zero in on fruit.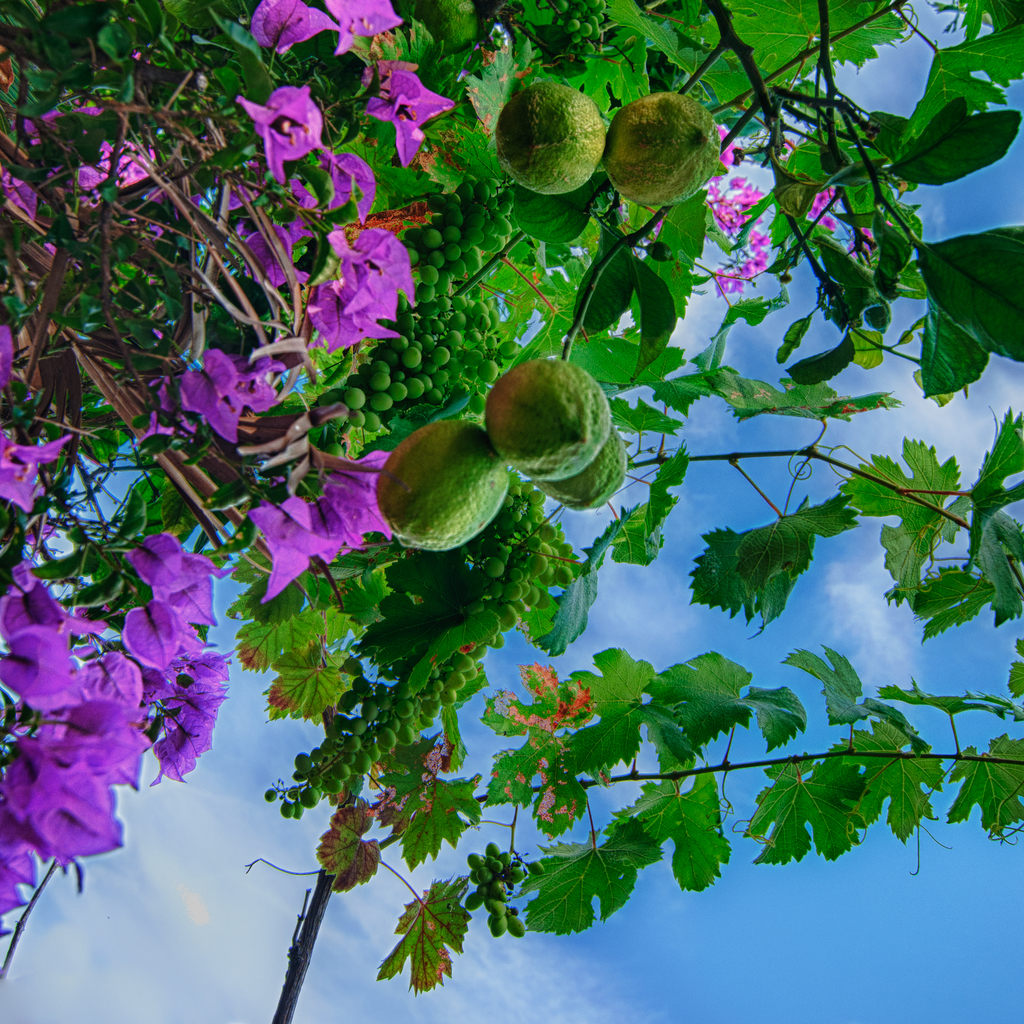
Zeroed in: box=[373, 428, 509, 555].
